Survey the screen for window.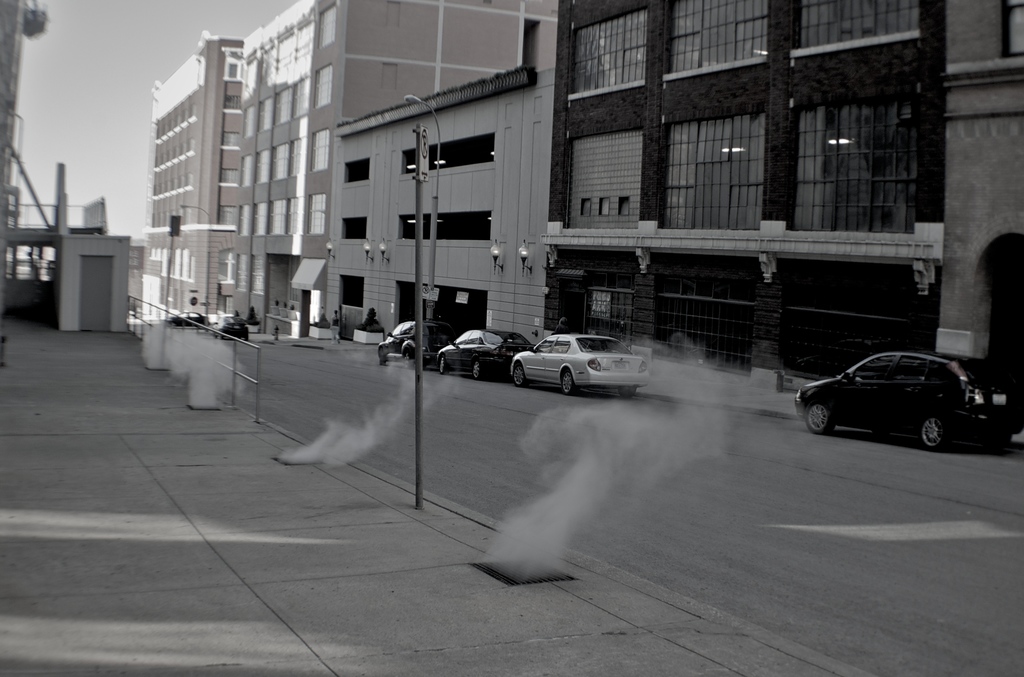
Survey found: left=150, top=188, right=196, bottom=225.
